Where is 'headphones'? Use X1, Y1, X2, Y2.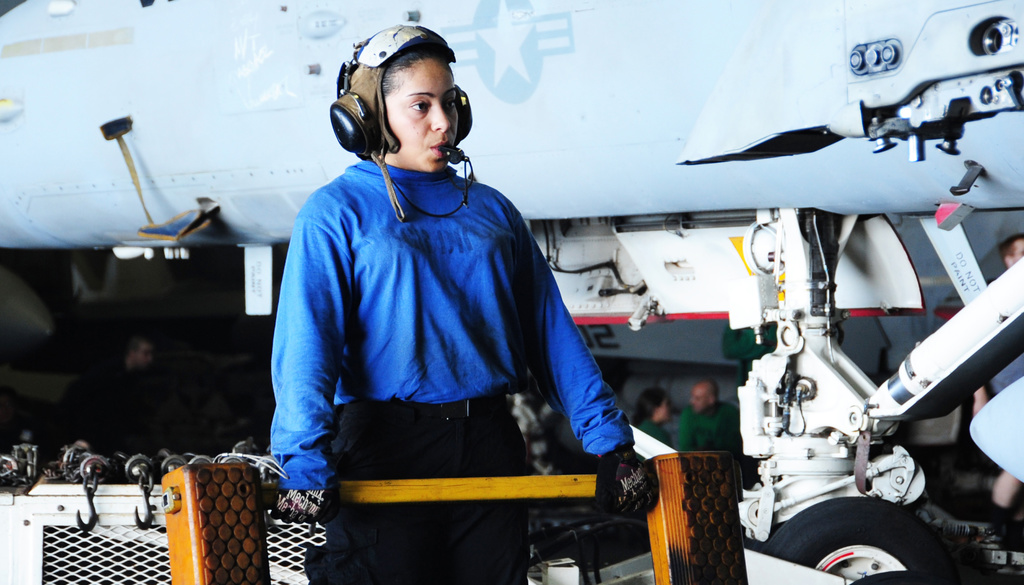
322, 21, 487, 223.
